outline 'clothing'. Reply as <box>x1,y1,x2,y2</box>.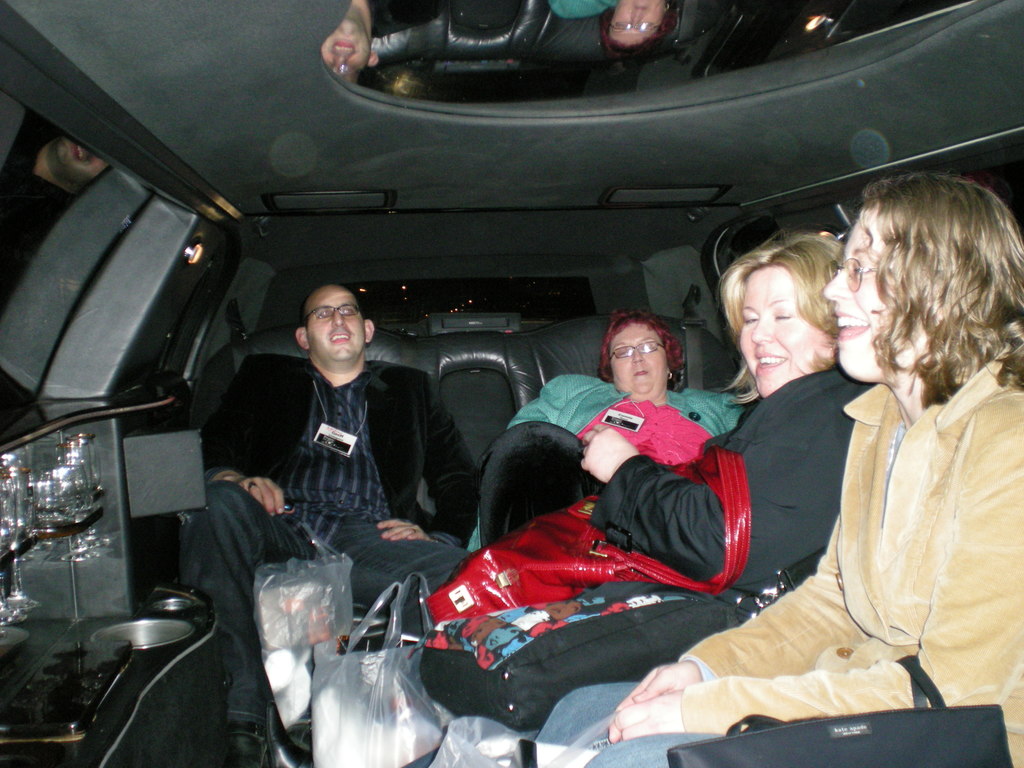
<box>723,289,1017,748</box>.
